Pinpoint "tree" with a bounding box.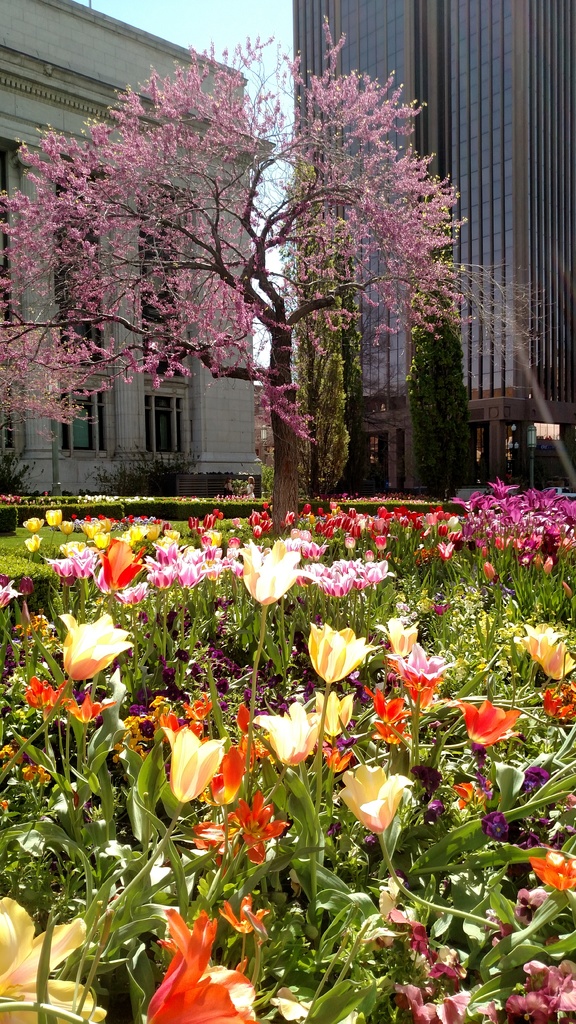
Rect(15, 13, 530, 518).
